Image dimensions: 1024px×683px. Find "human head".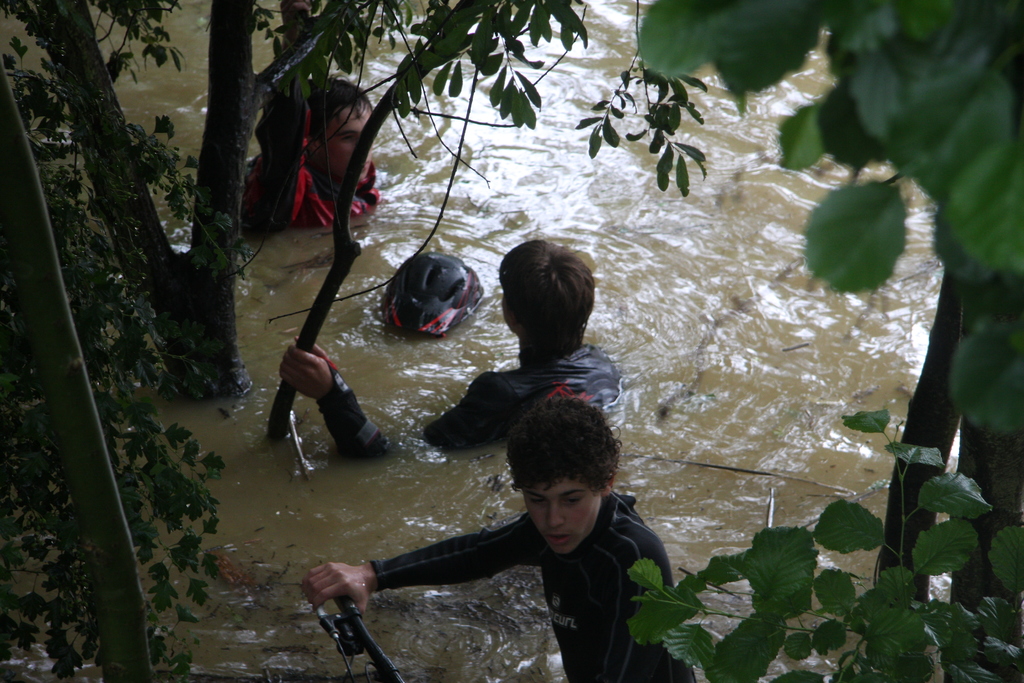
bbox=(497, 408, 633, 565).
